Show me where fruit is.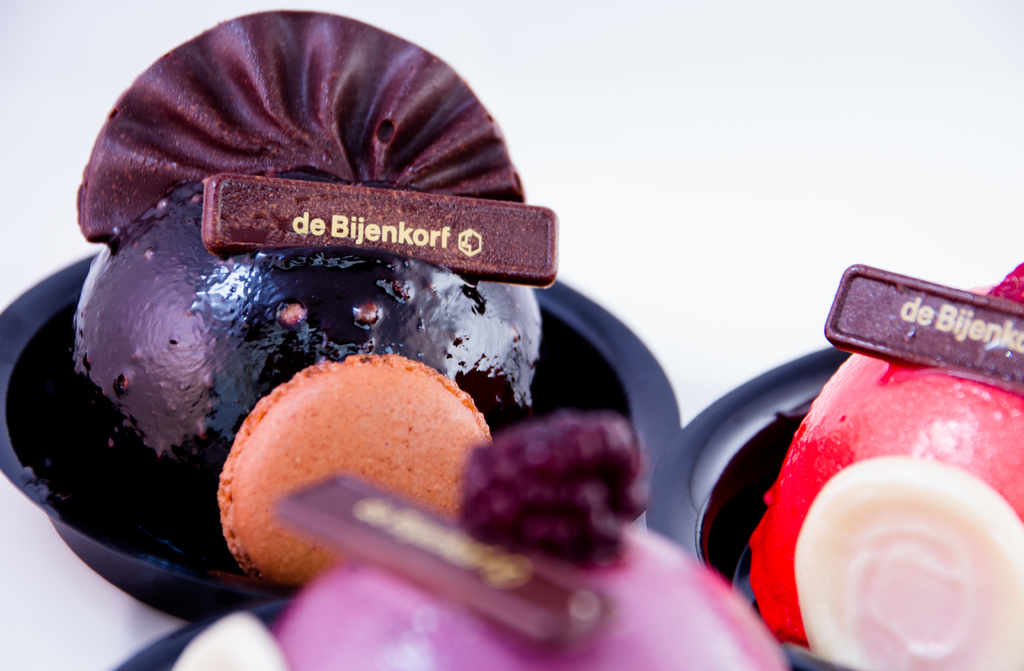
fruit is at <region>787, 456, 1023, 670</region>.
